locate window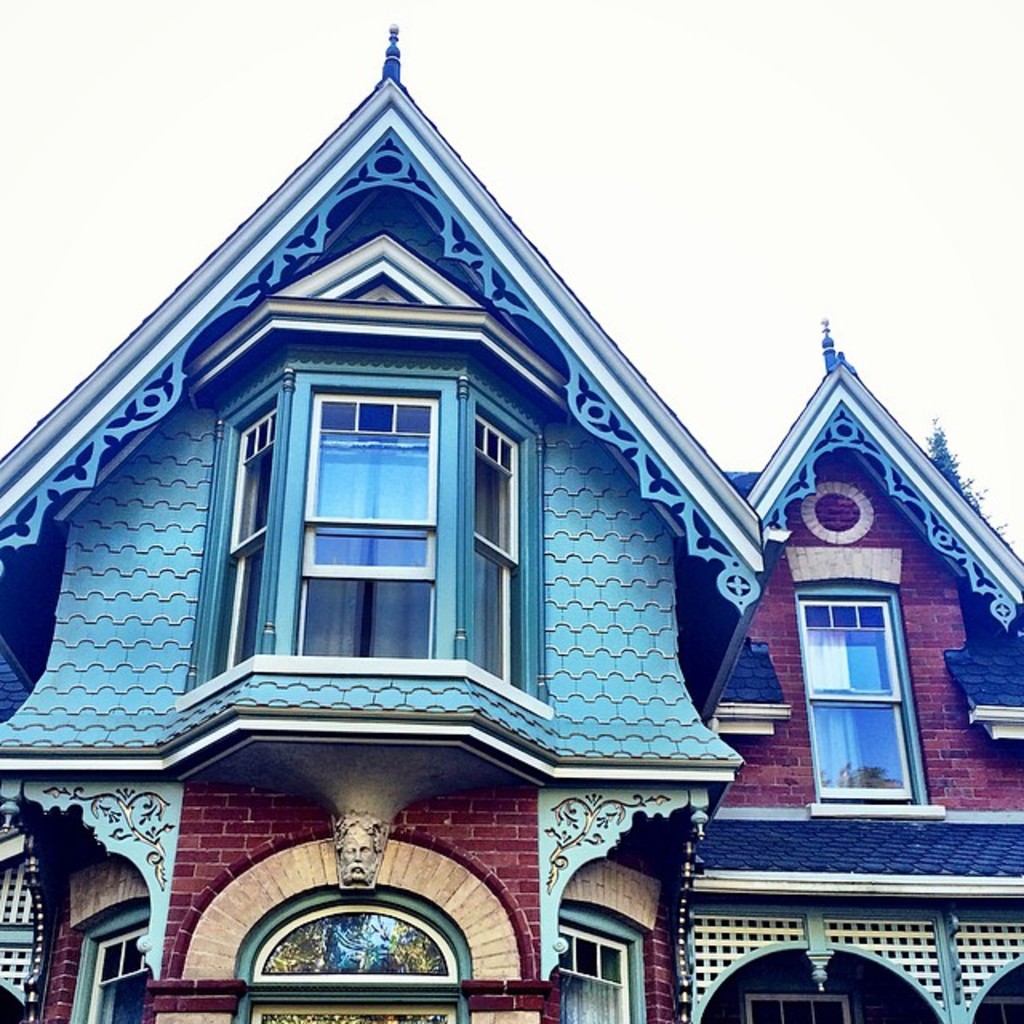
region(800, 595, 922, 797)
